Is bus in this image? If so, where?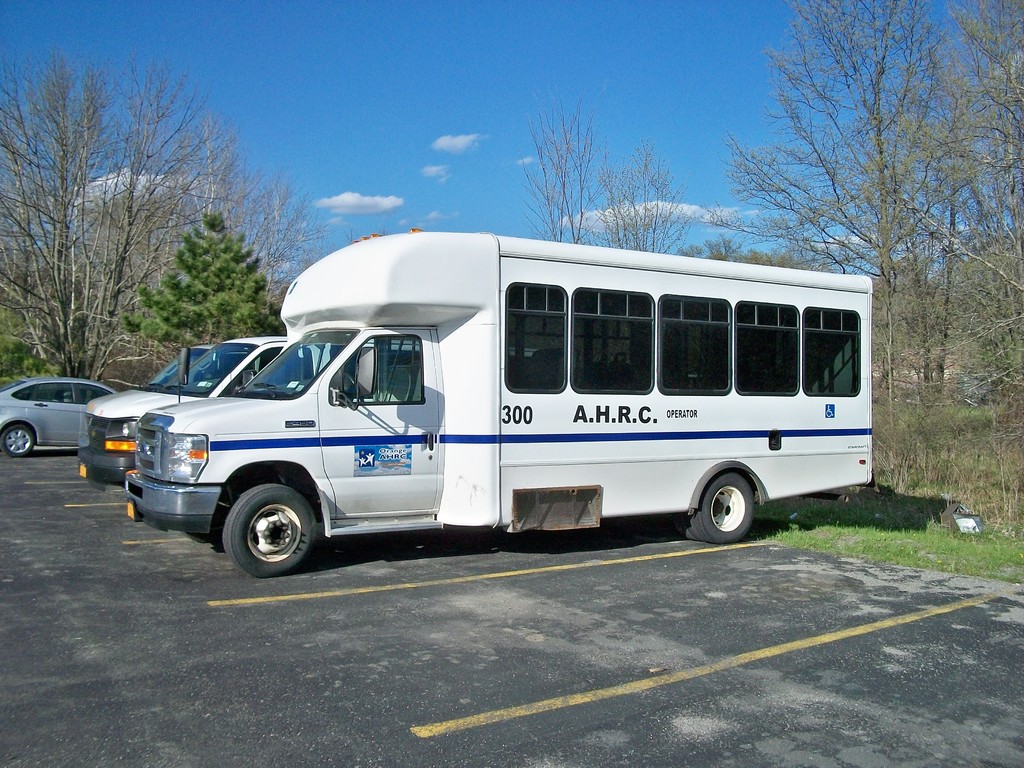
Yes, at 75,332,548,480.
